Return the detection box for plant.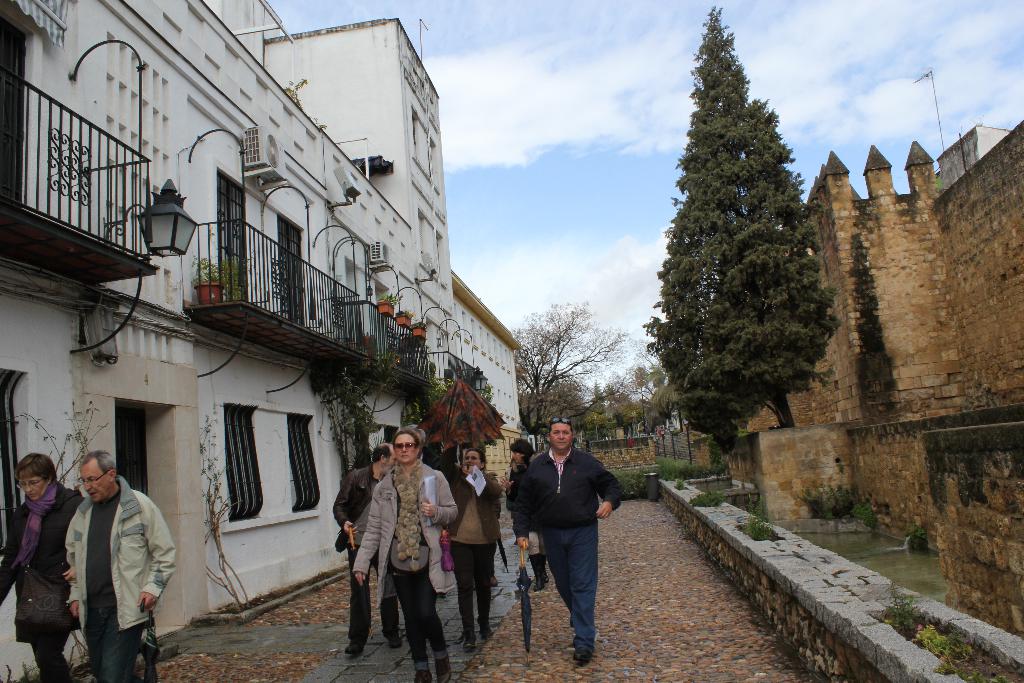
915,620,967,662.
